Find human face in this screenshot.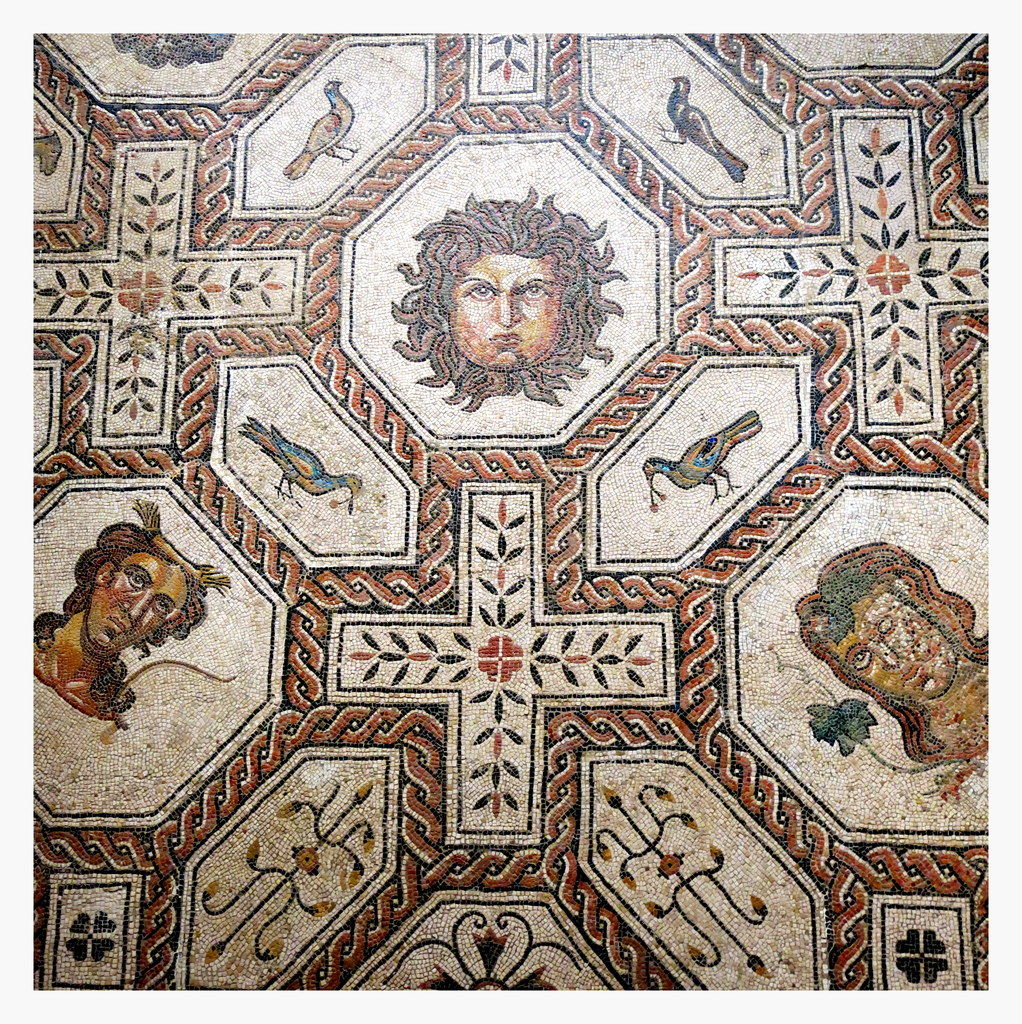
The bounding box for human face is 829 588 964 700.
